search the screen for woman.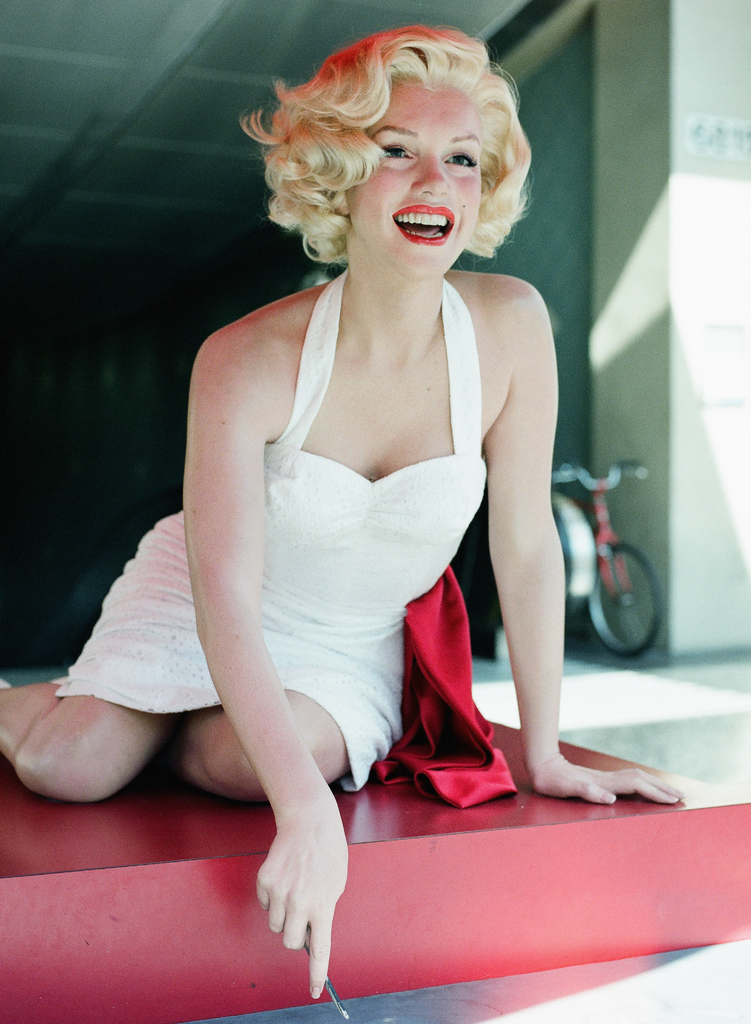
Found at 109/38/620/947.
